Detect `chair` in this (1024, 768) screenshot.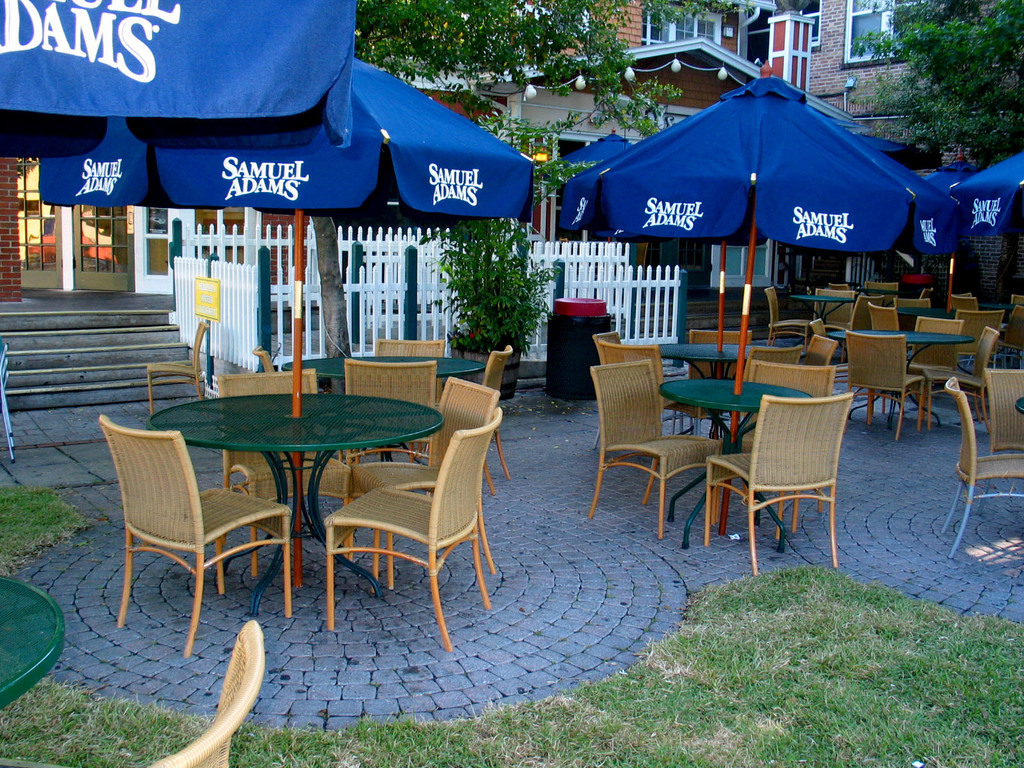
Detection: [x1=349, y1=376, x2=499, y2=590].
